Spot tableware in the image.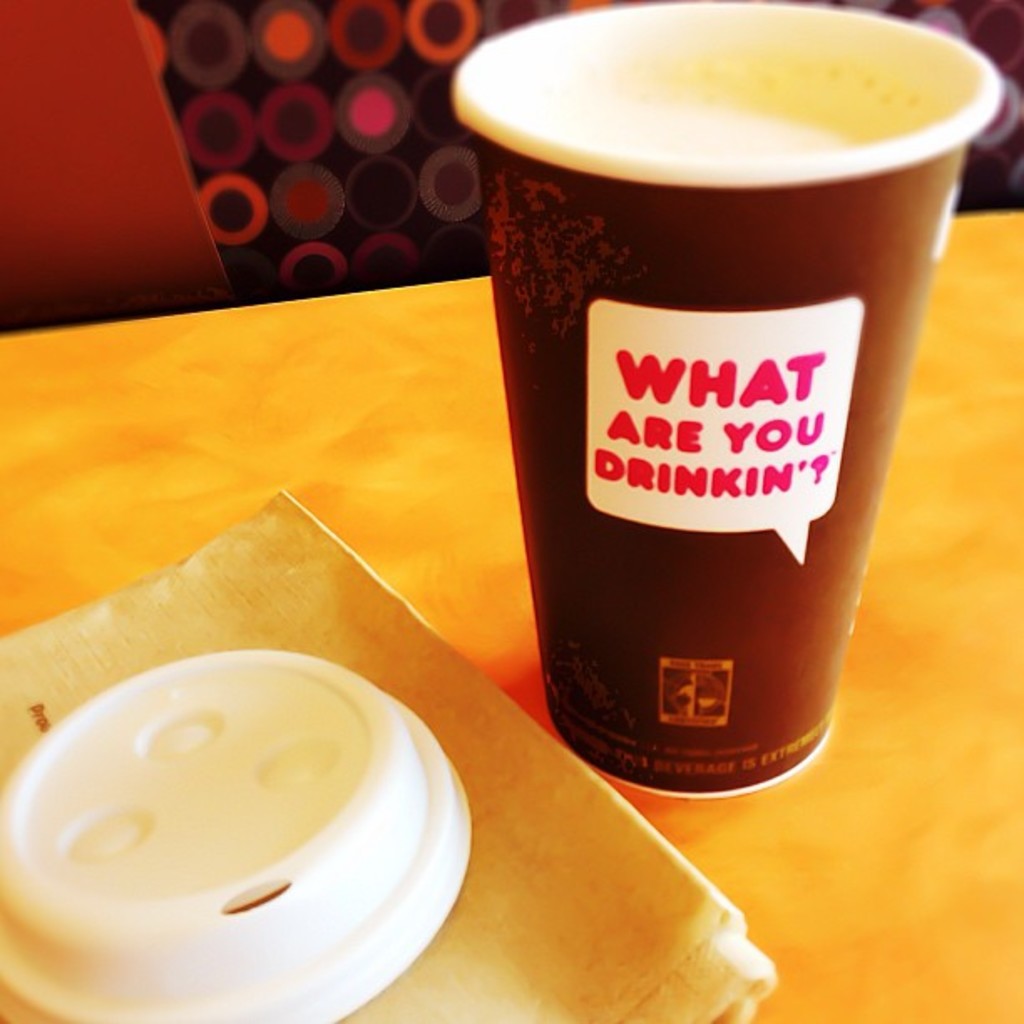
tableware found at x1=32 y1=656 x2=463 y2=1017.
